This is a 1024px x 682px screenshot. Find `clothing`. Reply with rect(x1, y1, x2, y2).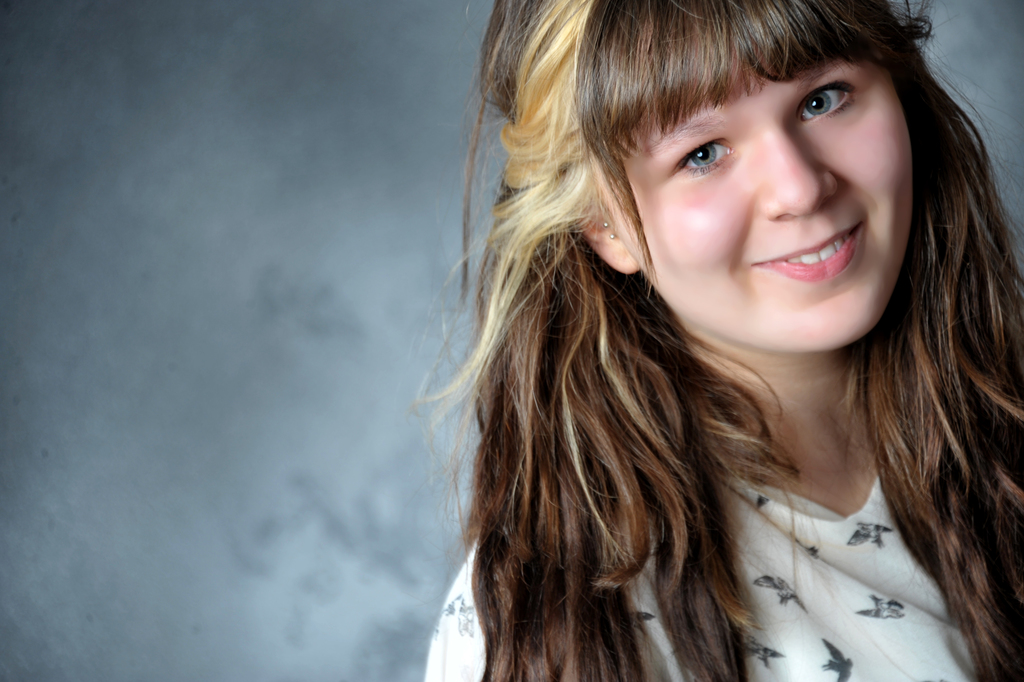
rect(427, 471, 980, 681).
